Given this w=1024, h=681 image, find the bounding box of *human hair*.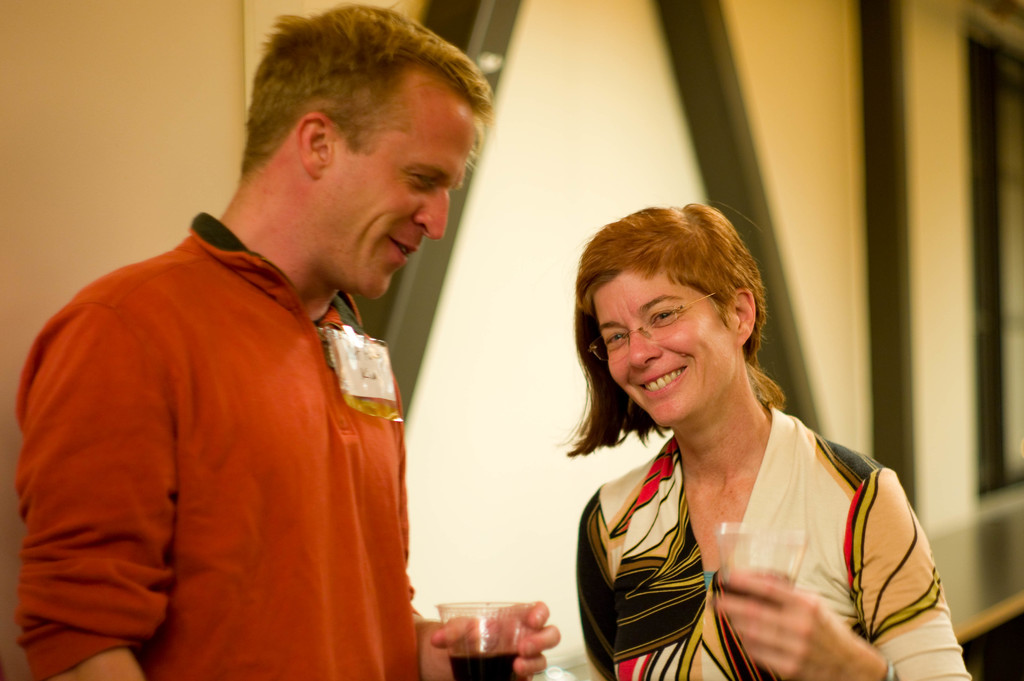
rect(237, 0, 499, 189).
